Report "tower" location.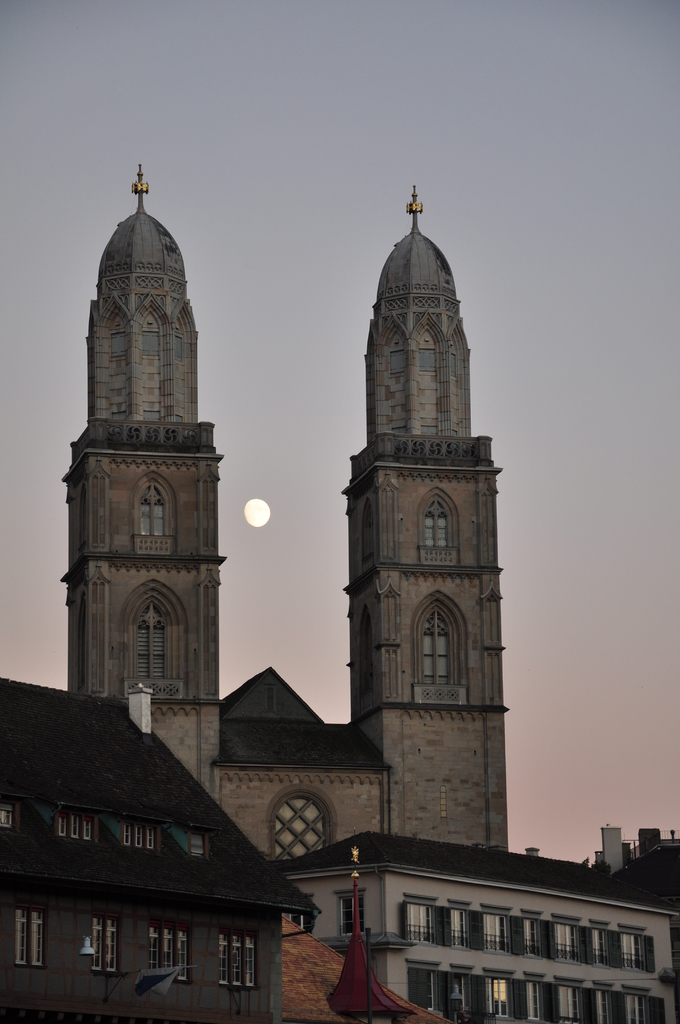
Report: (70,211,220,792).
